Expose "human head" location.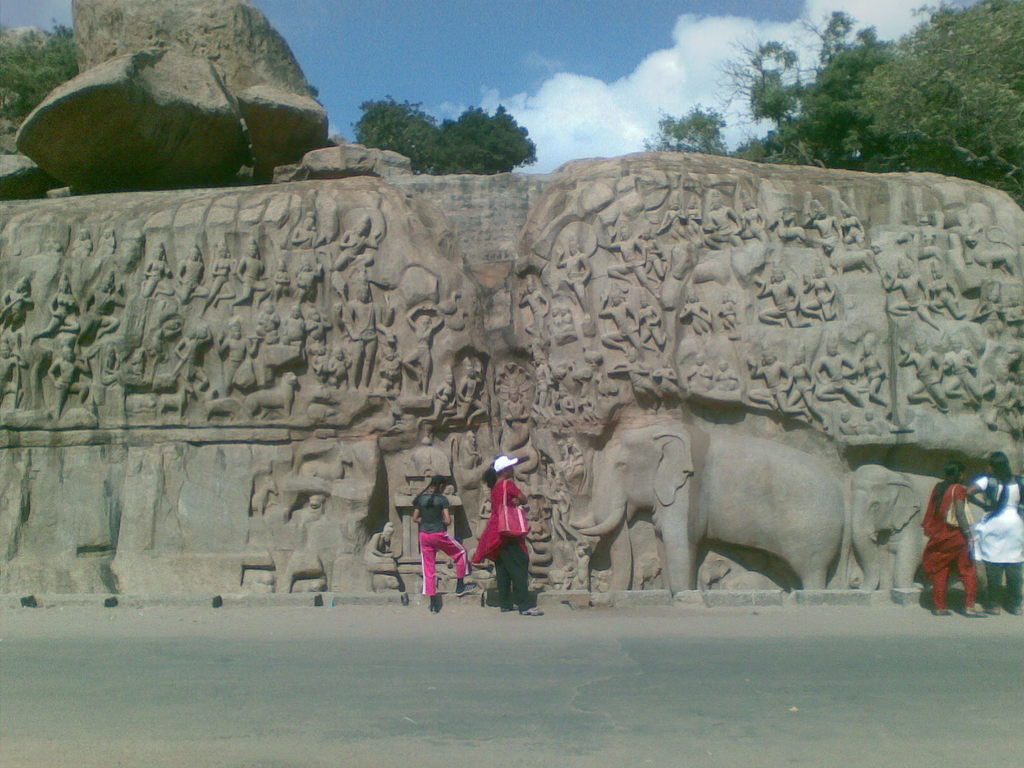
Exposed at <region>262, 300, 275, 316</region>.
